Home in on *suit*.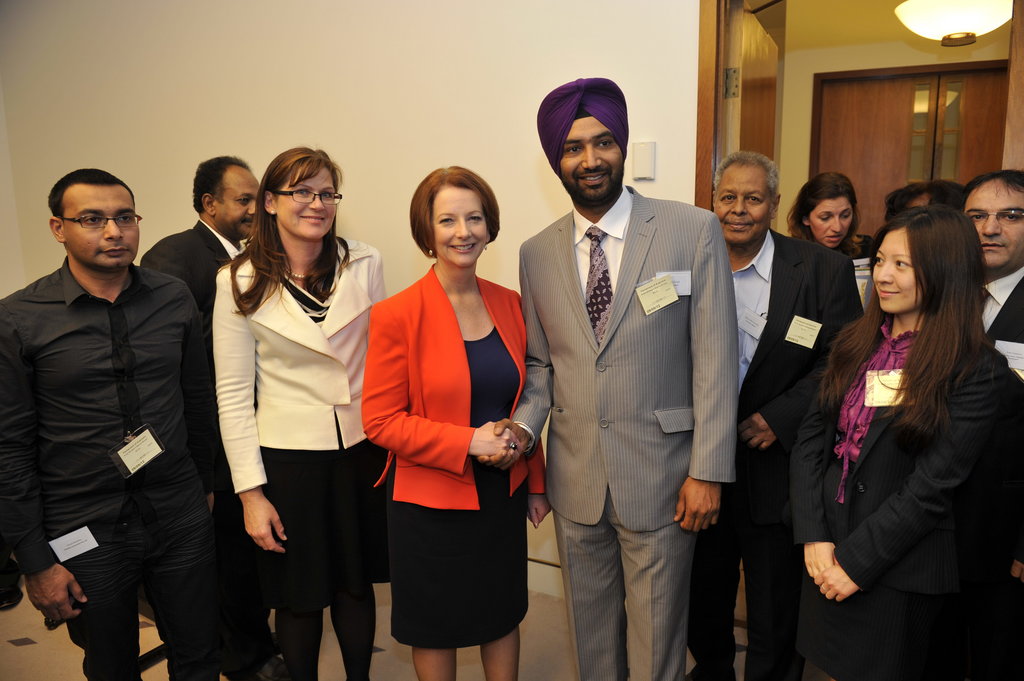
Homed in at [left=791, top=328, right=1012, bottom=680].
